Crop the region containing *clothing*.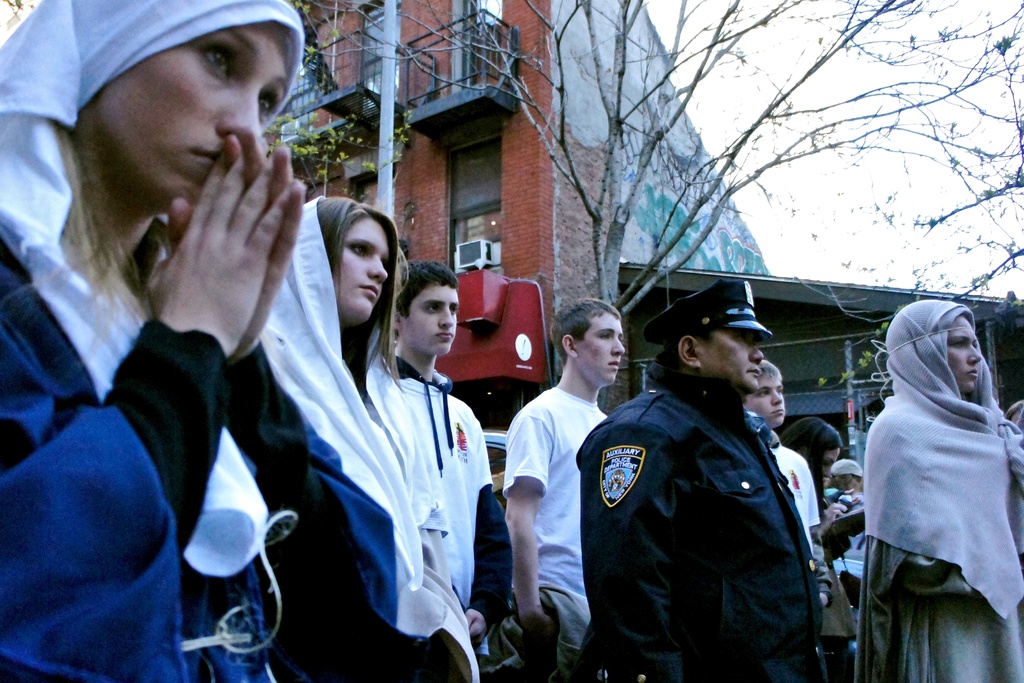
Crop region: 253/191/476/682.
